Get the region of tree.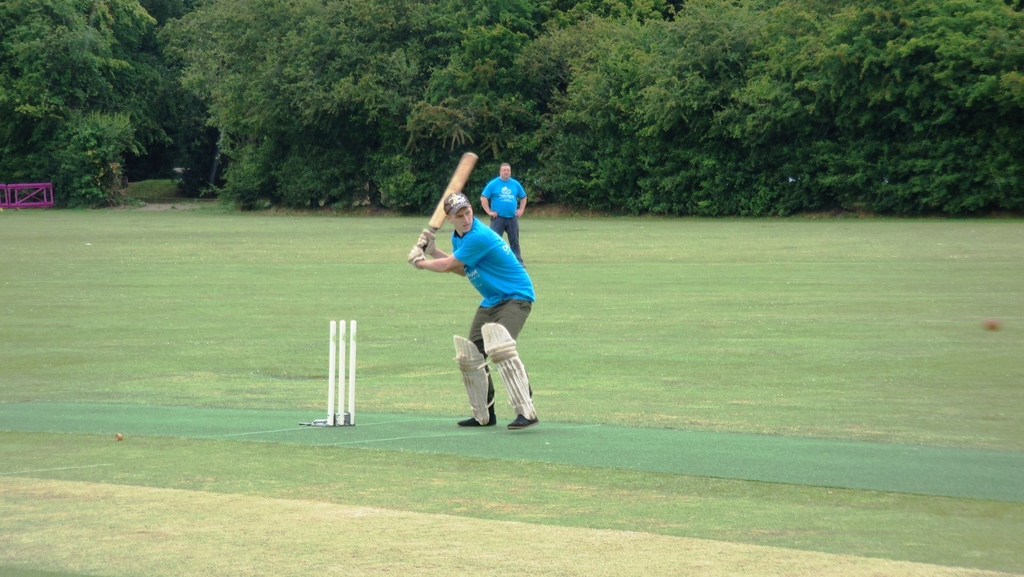
(left=163, top=0, right=550, bottom=215).
